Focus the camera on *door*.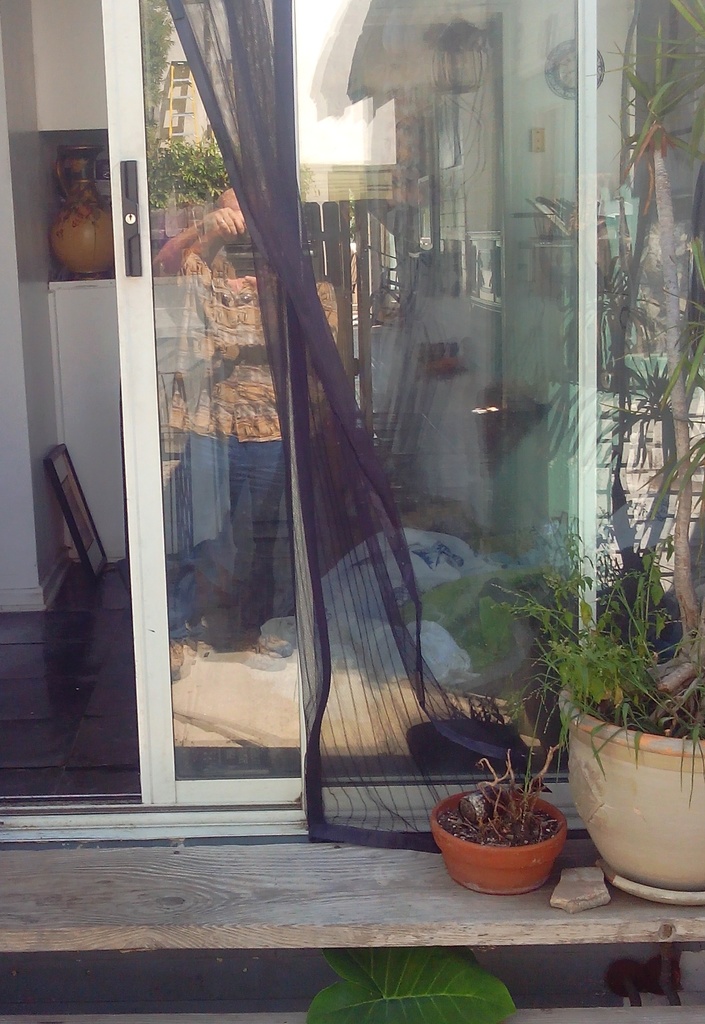
Focus region: pyautogui.locateOnScreen(101, 0, 565, 859).
